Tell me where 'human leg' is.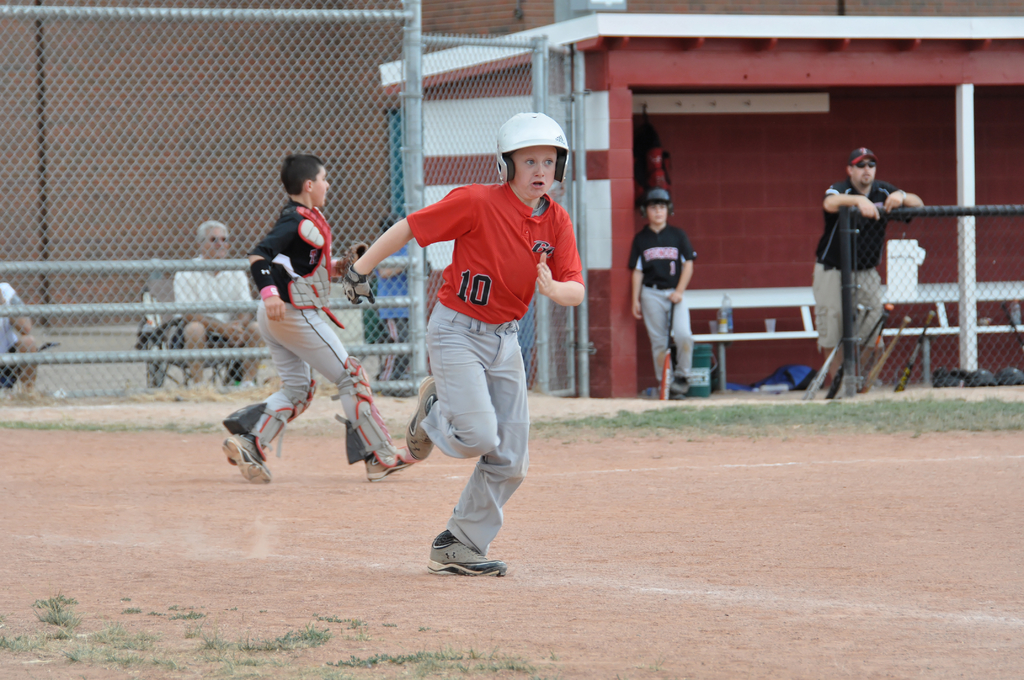
'human leg' is at x1=846 y1=264 x2=883 y2=373.
